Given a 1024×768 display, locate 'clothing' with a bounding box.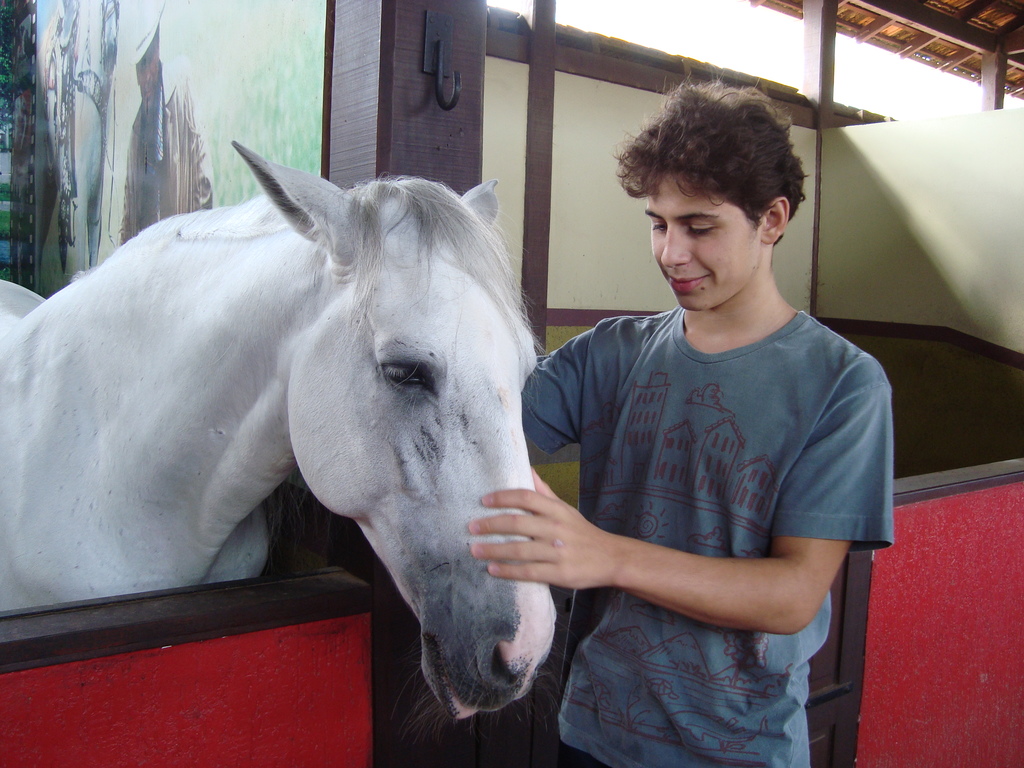
Located: <box>513,234,874,727</box>.
